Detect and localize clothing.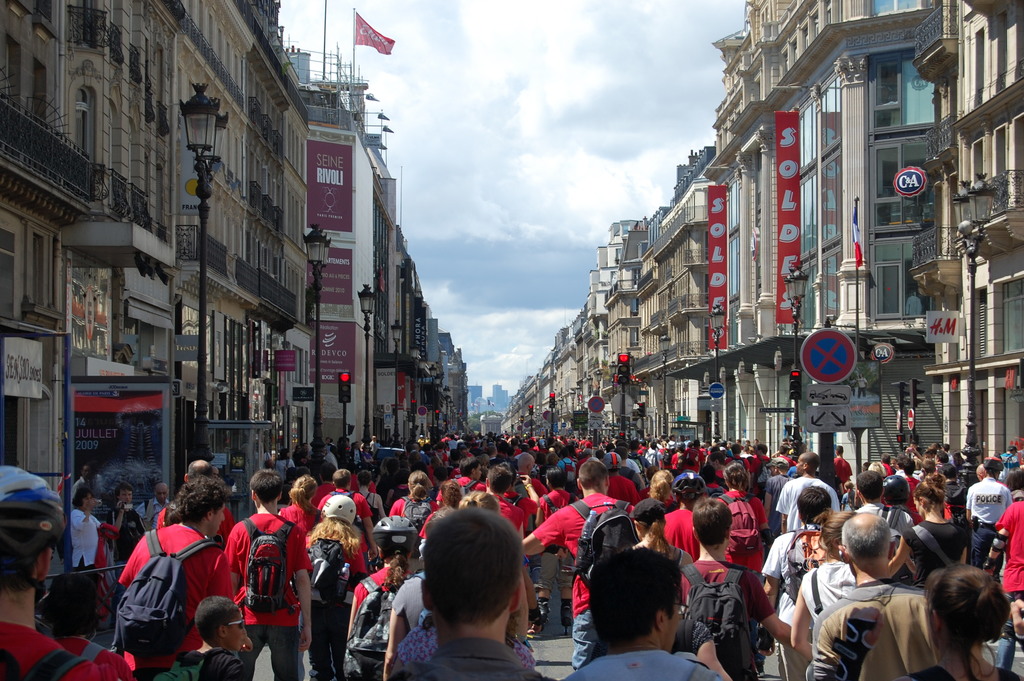
Localized at BBox(557, 644, 721, 680).
